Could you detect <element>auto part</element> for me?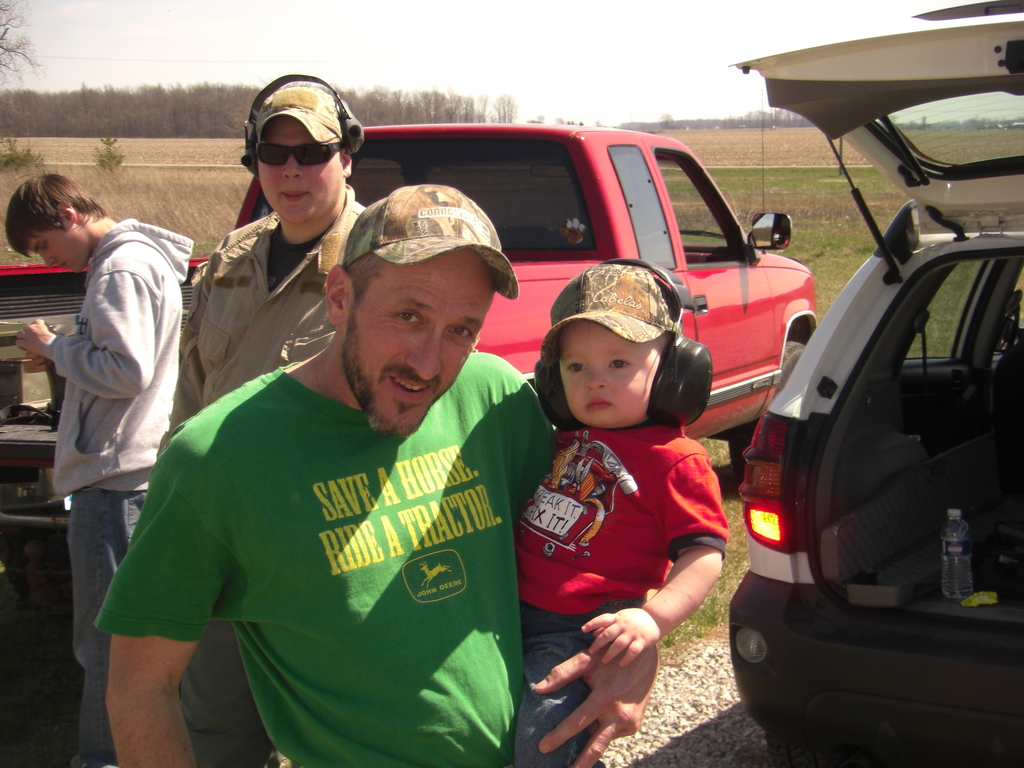
Detection result: rect(743, 502, 783, 551).
